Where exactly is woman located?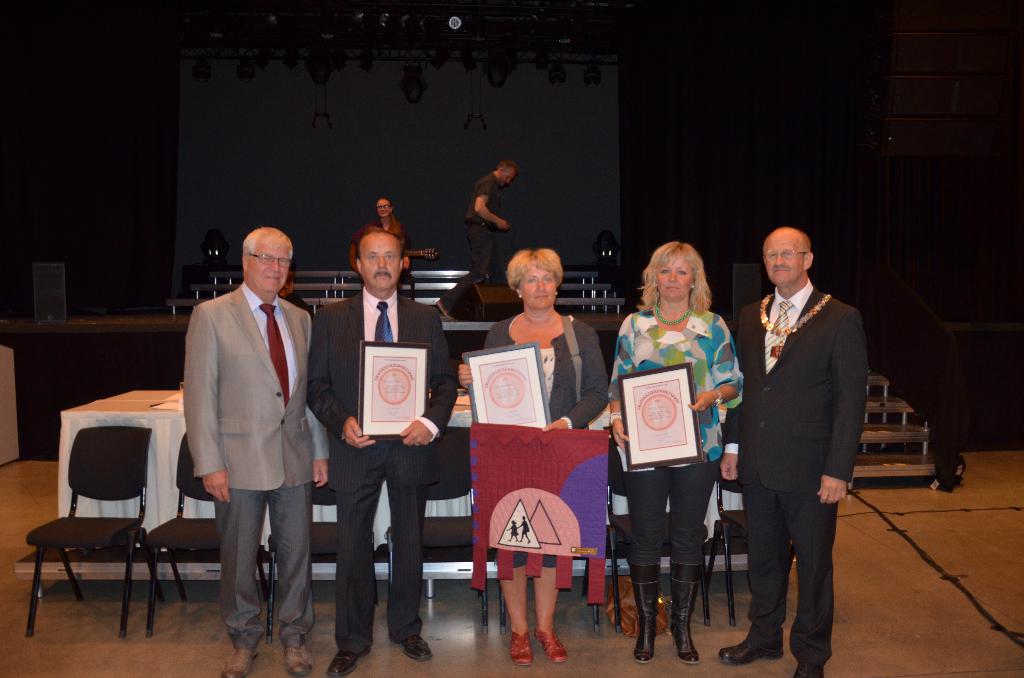
Its bounding box is x1=603, y1=241, x2=748, y2=643.
